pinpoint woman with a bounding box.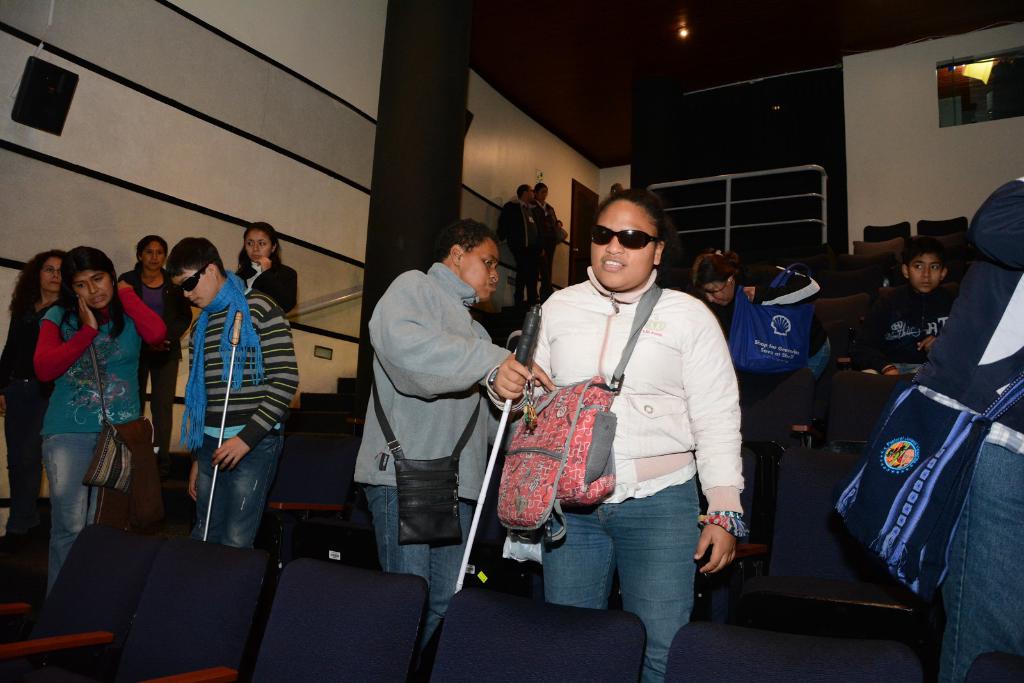
bbox(507, 195, 754, 658).
